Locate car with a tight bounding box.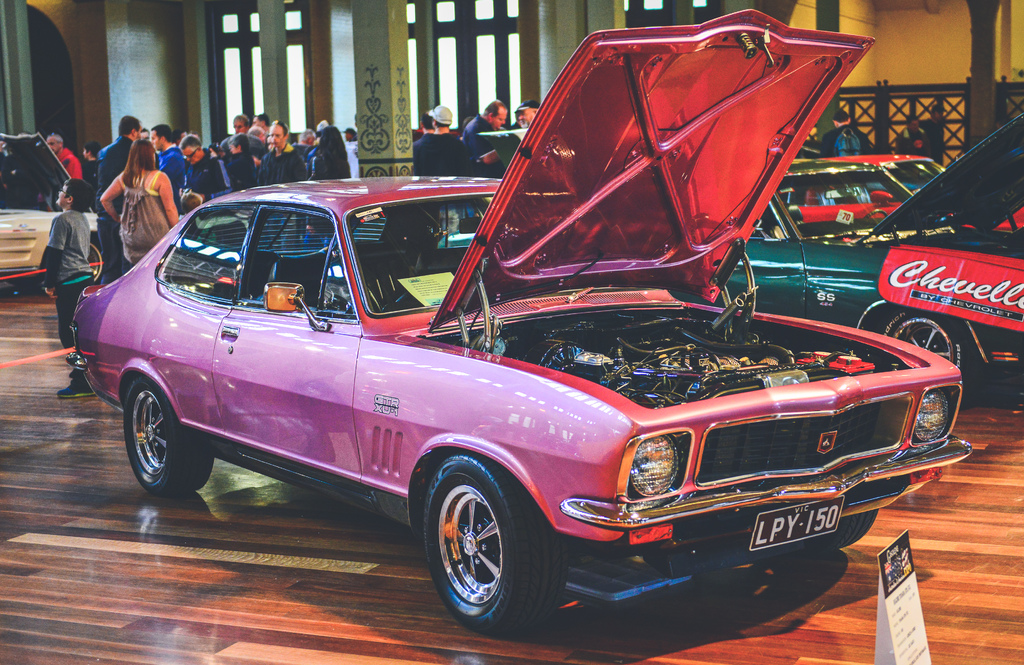
x1=790, y1=147, x2=1020, y2=227.
